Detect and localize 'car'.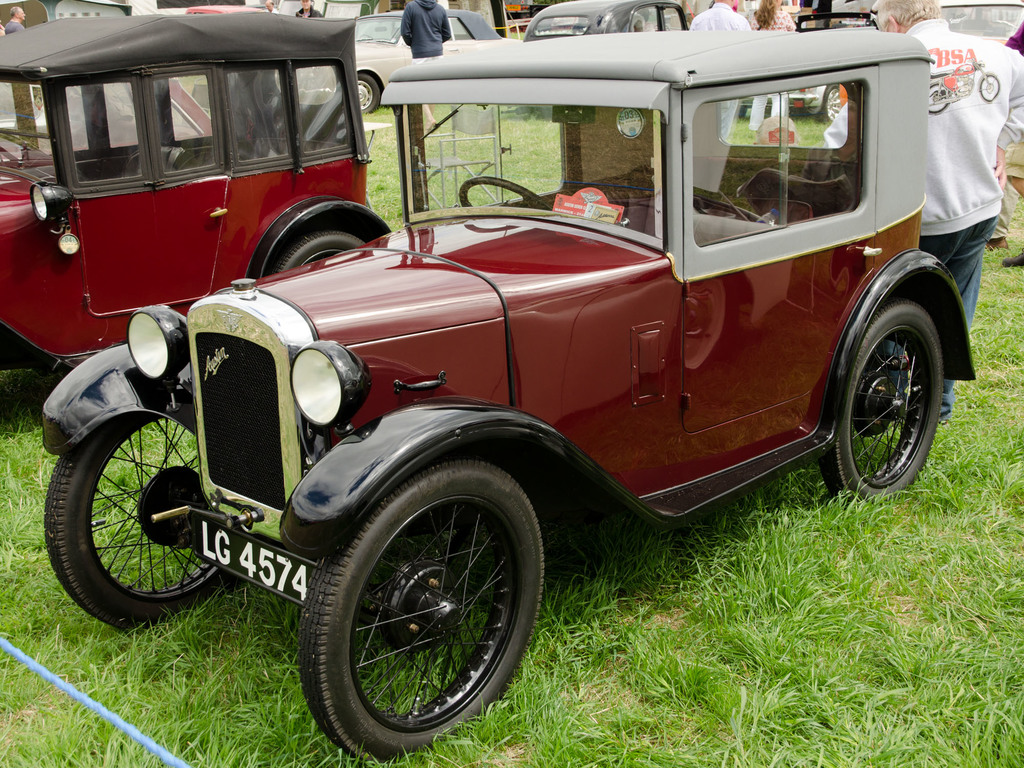
Localized at pyautogui.locateOnScreen(0, 17, 400, 375).
